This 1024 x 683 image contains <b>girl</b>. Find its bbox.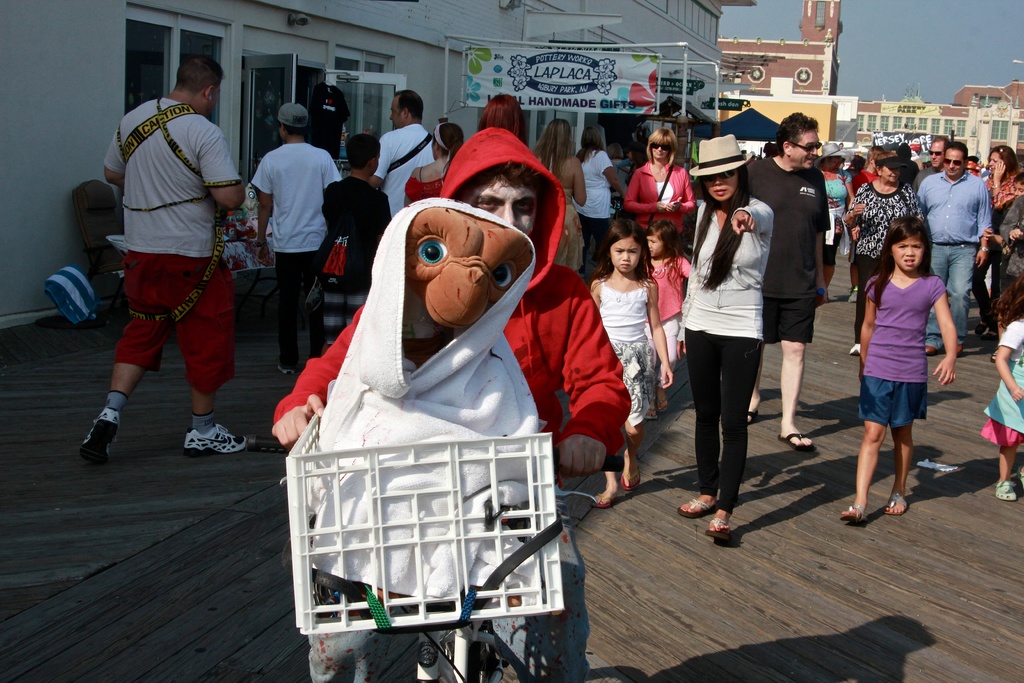
region(591, 217, 675, 506).
